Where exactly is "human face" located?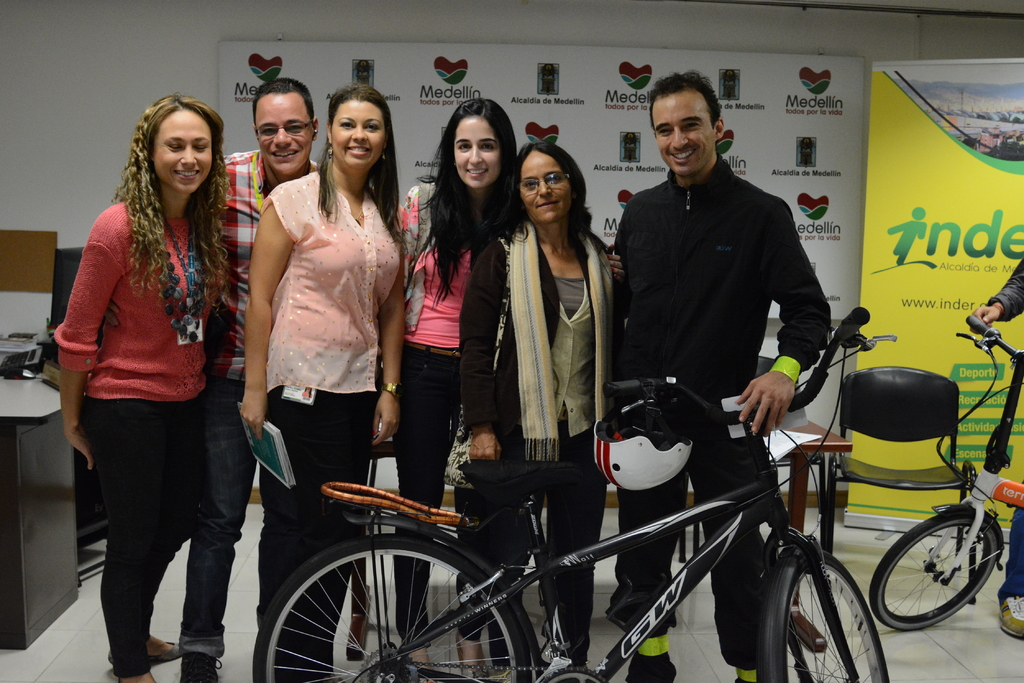
Its bounding box is 155/106/211/194.
